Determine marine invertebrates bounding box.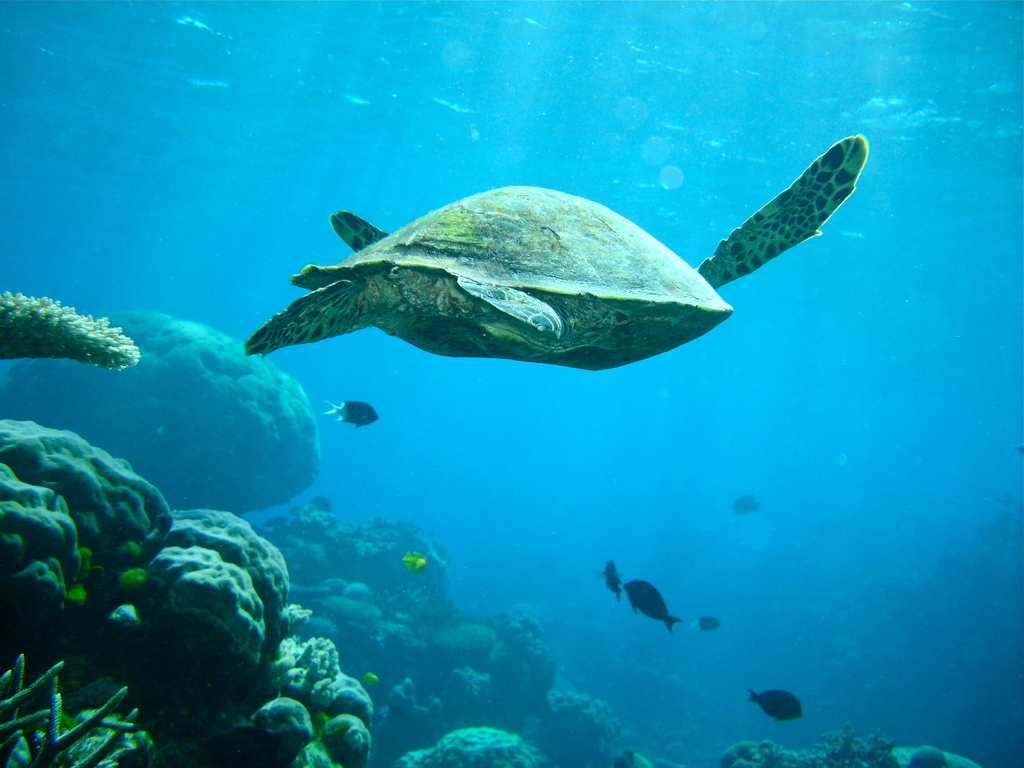
Determined: x1=0 y1=292 x2=342 y2=509.
